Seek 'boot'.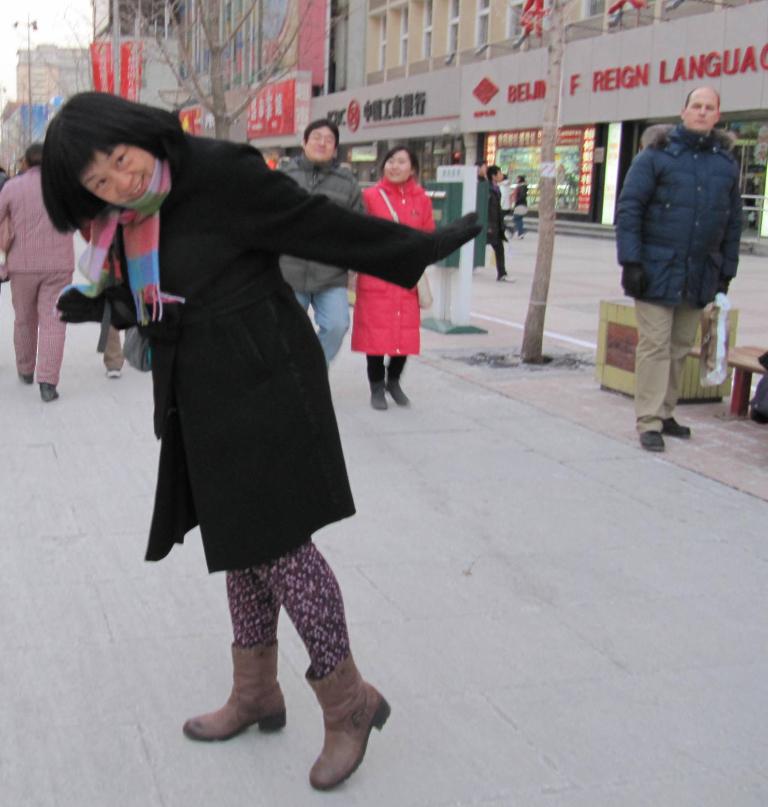
(left=309, top=648, right=391, bottom=789).
